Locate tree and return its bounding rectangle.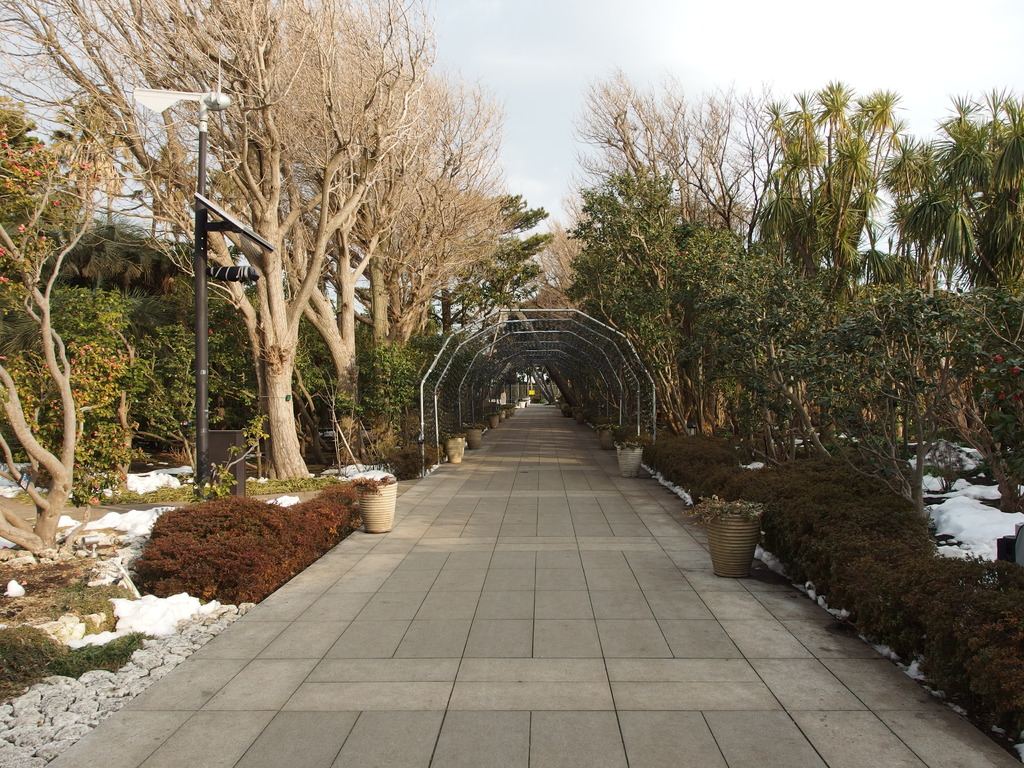
<bbox>0, 83, 123, 558</bbox>.
